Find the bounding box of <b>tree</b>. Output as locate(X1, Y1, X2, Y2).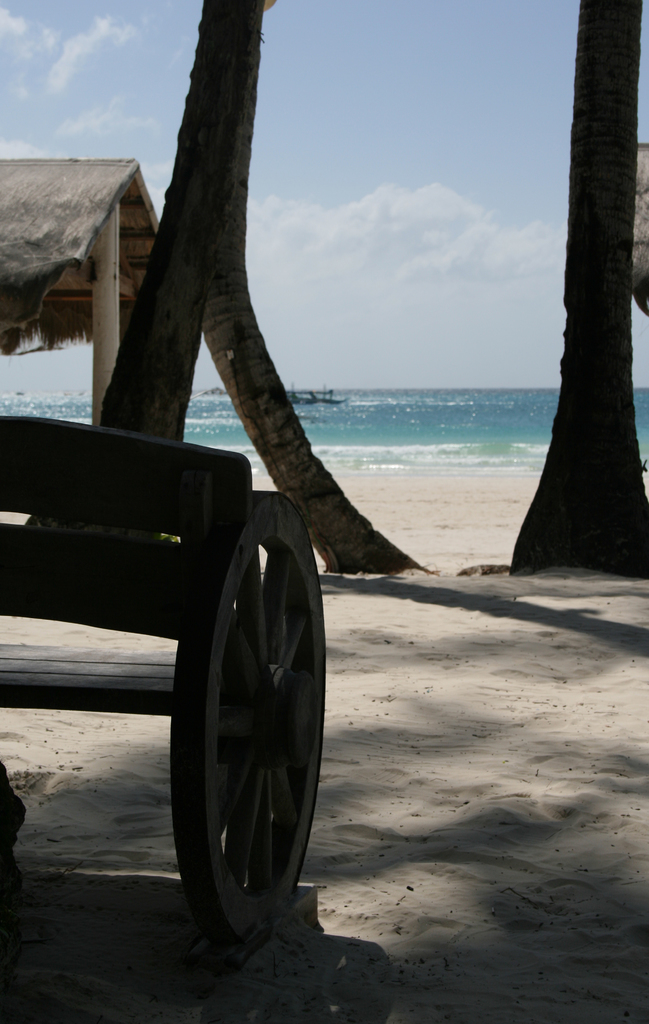
locate(202, 0, 442, 576).
